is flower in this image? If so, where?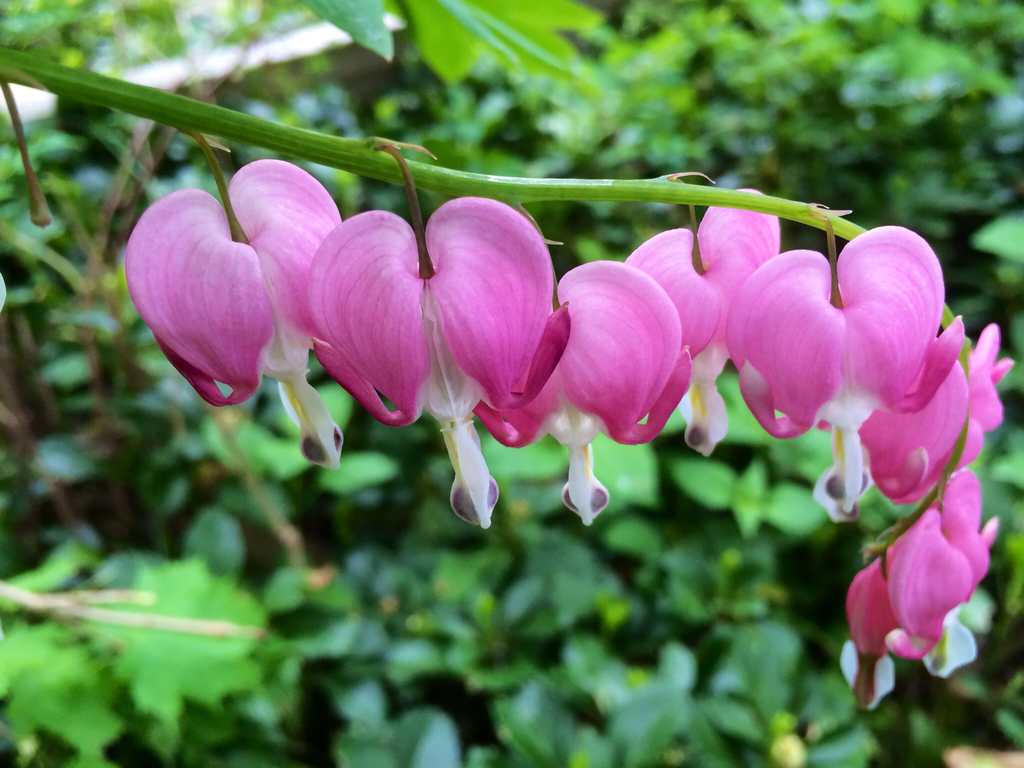
Yes, at 483 246 691 531.
